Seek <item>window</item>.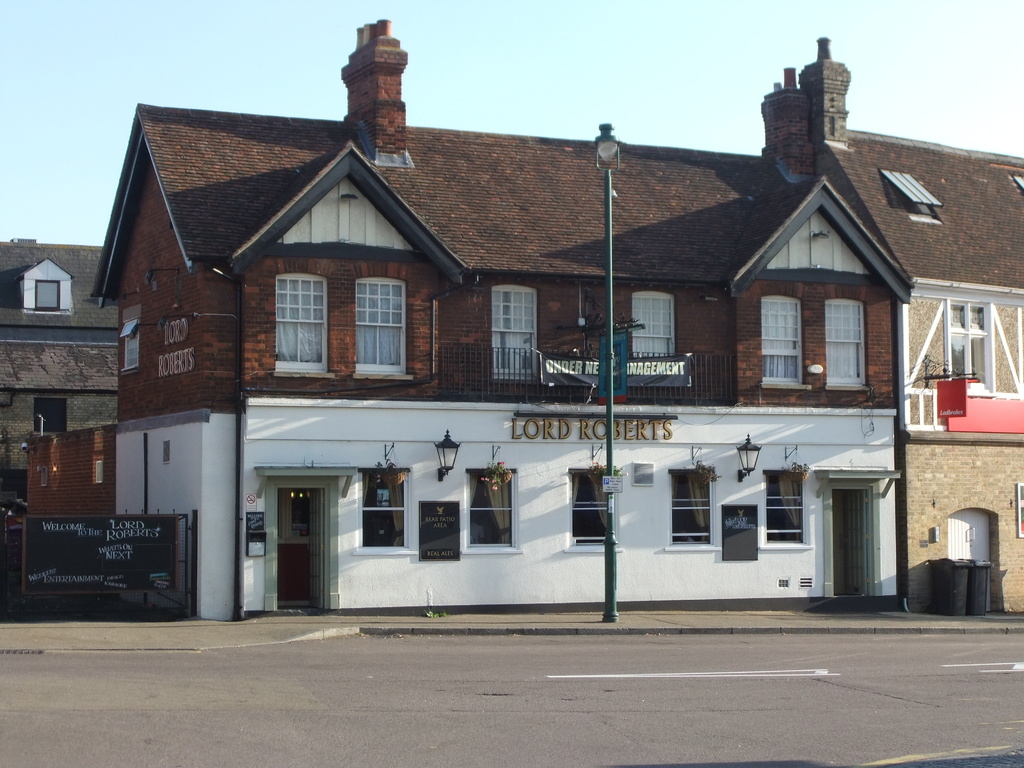
detection(85, 447, 111, 487).
